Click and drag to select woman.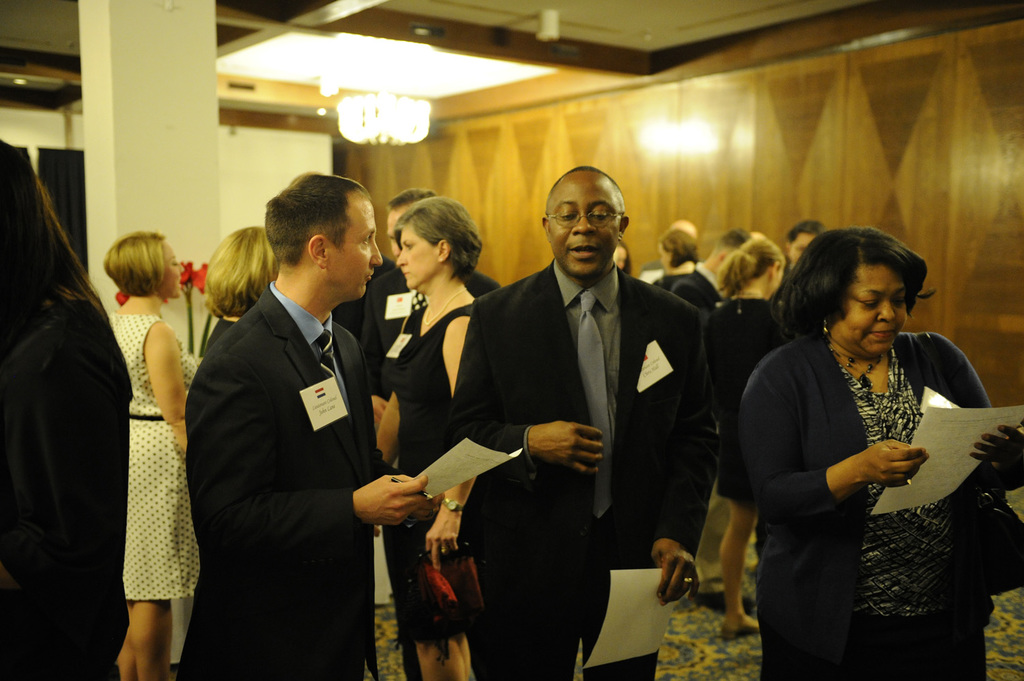
Selection: <bbox>747, 203, 996, 673</bbox>.
